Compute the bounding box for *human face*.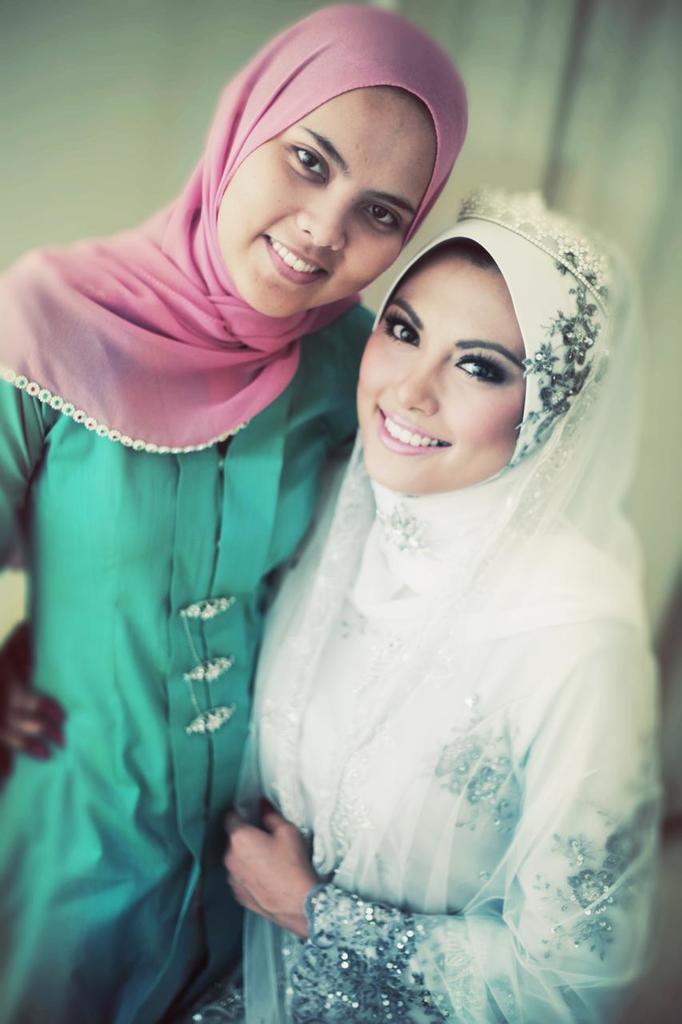
{"x1": 210, "y1": 73, "x2": 442, "y2": 328}.
